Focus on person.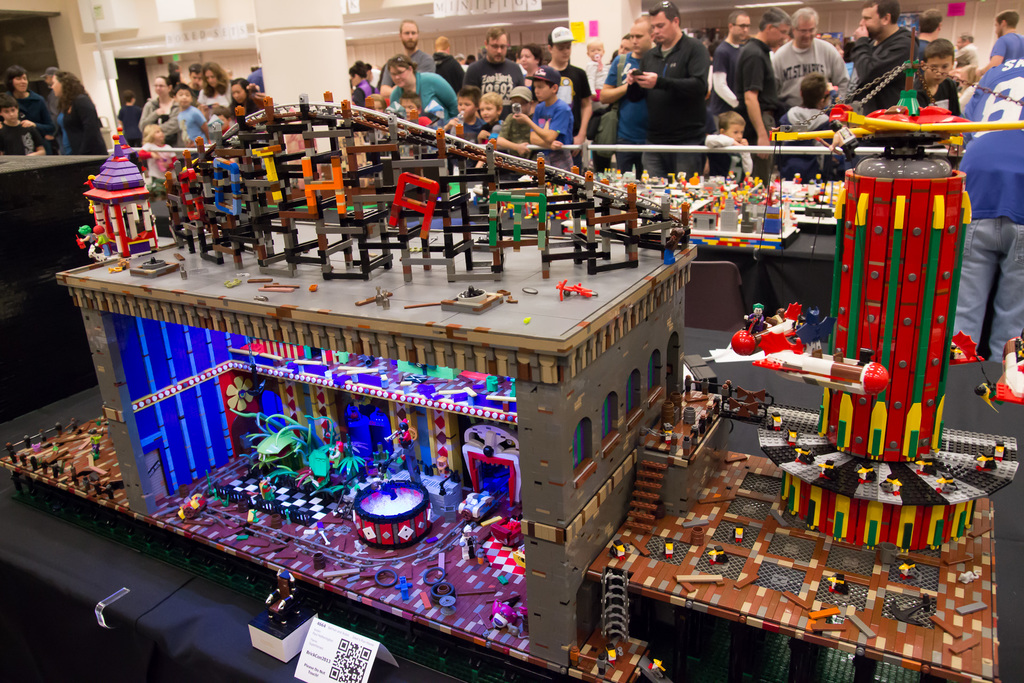
Focused at box=[742, 304, 768, 322].
